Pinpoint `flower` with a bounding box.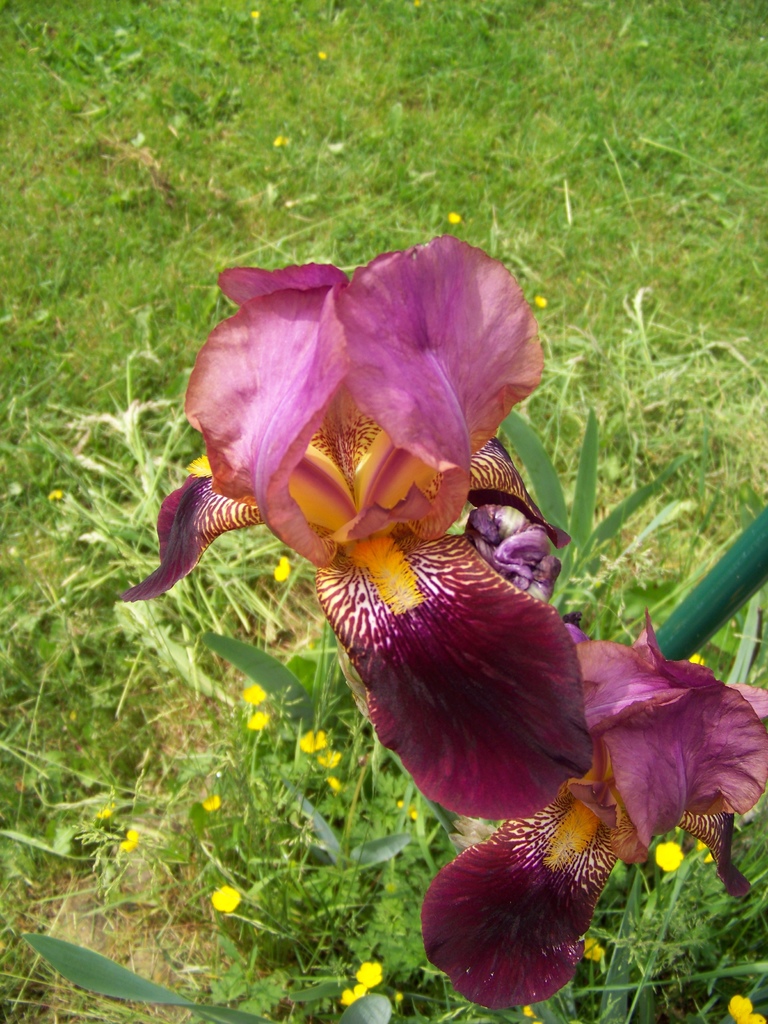
detection(44, 490, 61, 504).
